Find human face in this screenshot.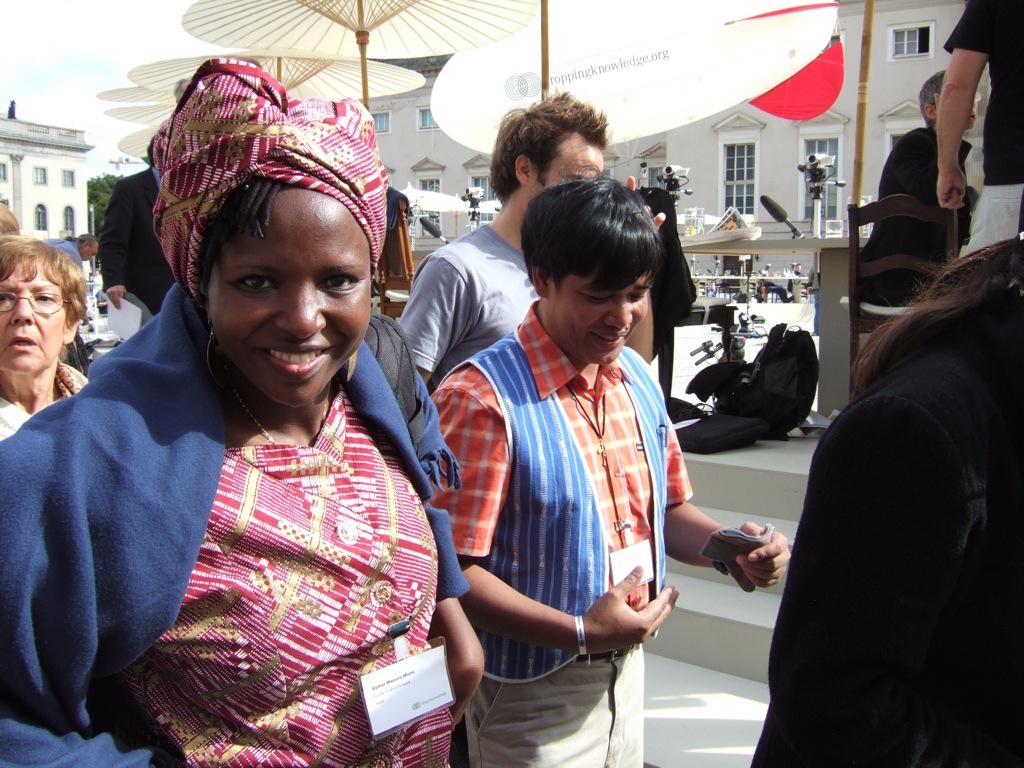
The bounding box for human face is crop(540, 144, 601, 193).
